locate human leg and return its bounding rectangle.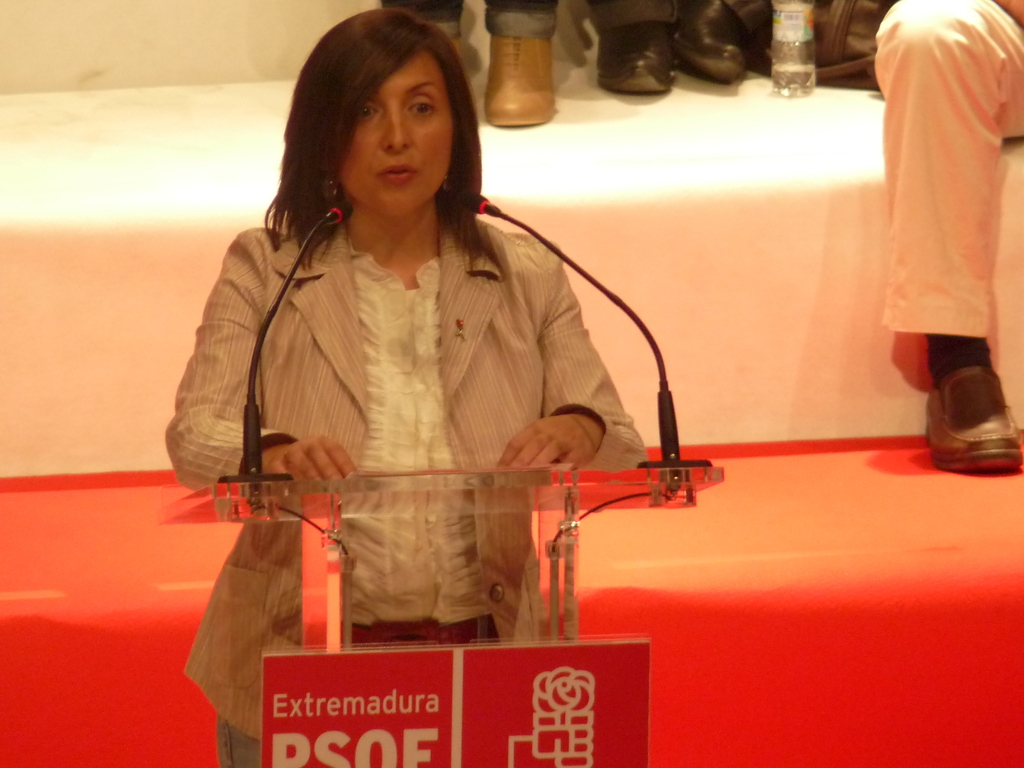
876,0,1023,475.
